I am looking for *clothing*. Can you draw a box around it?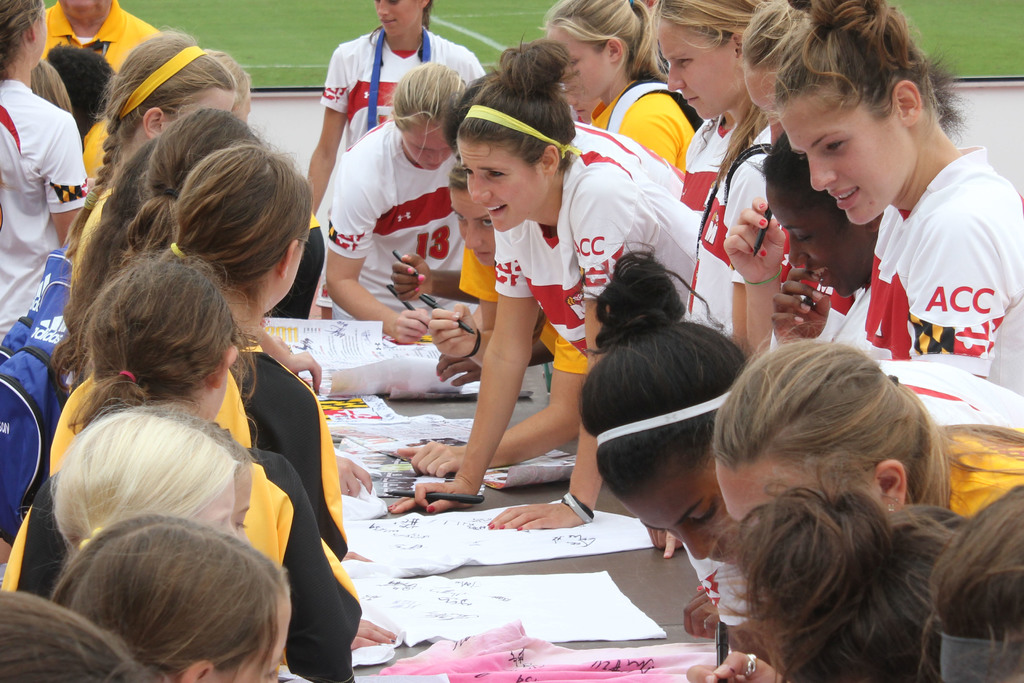
Sure, the bounding box is (77, 185, 116, 268).
